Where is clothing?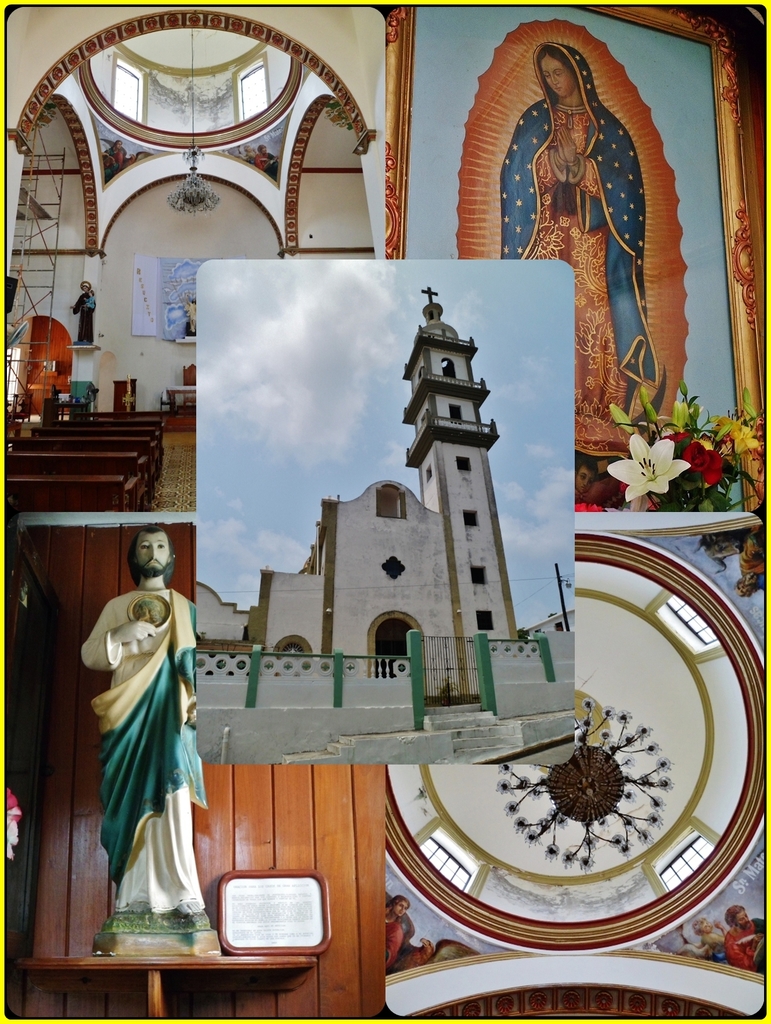
box=[77, 552, 205, 915].
